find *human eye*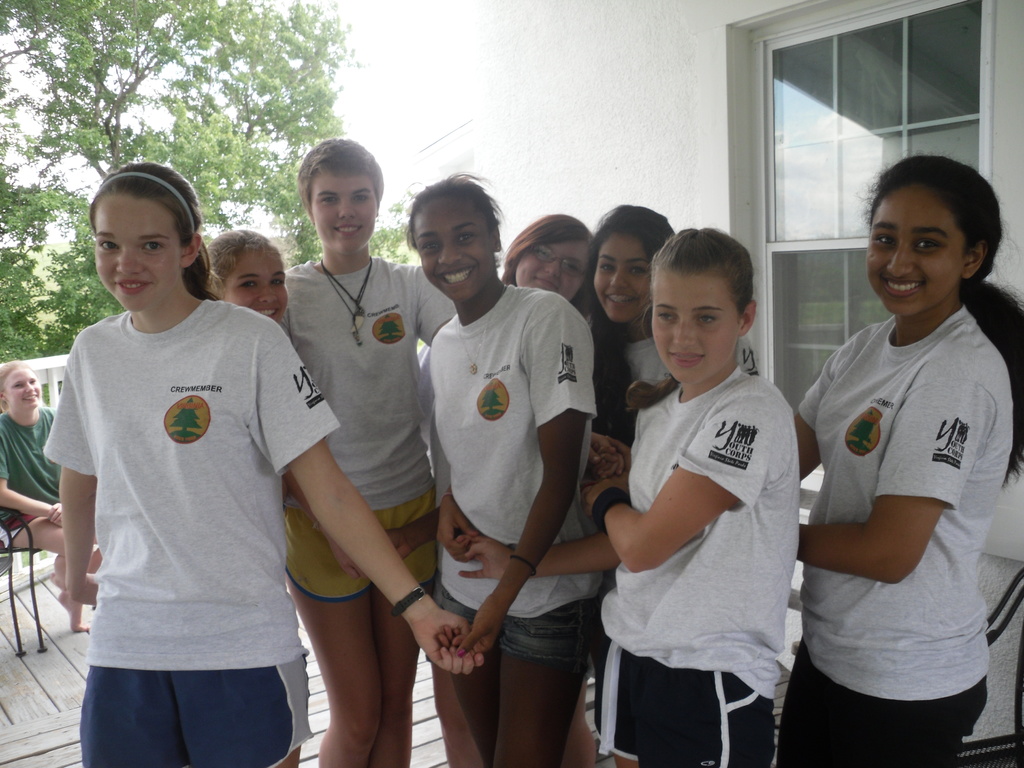
{"left": 455, "top": 228, "right": 477, "bottom": 246}
